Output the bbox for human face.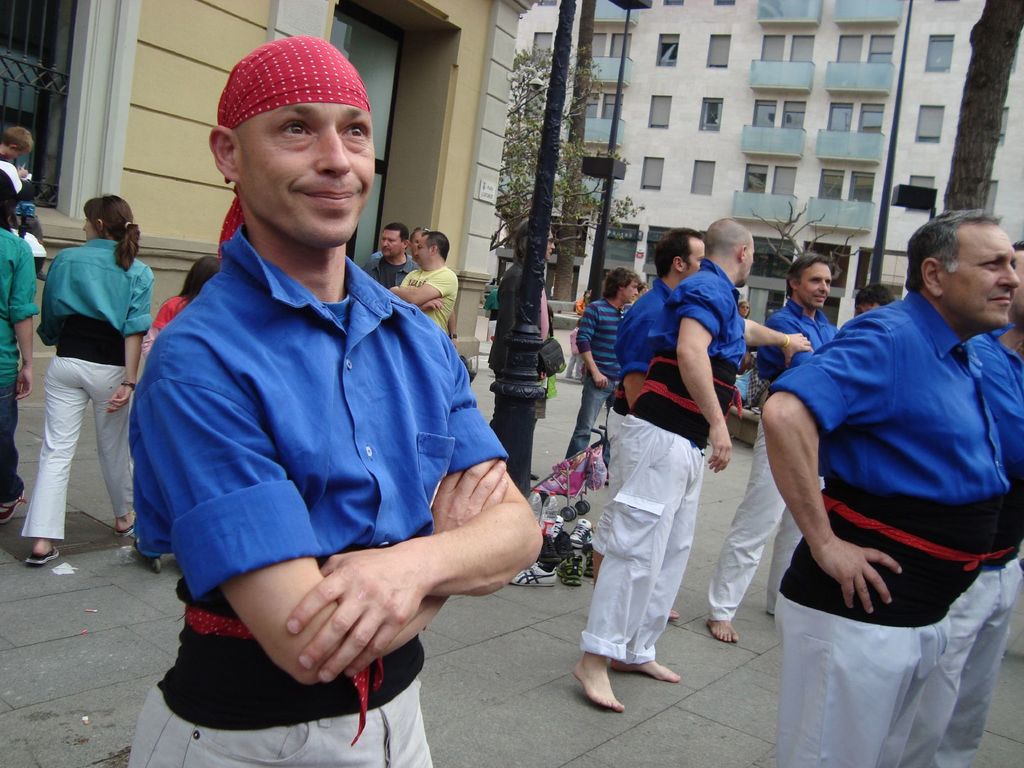
<region>252, 100, 374, 246</region>.
